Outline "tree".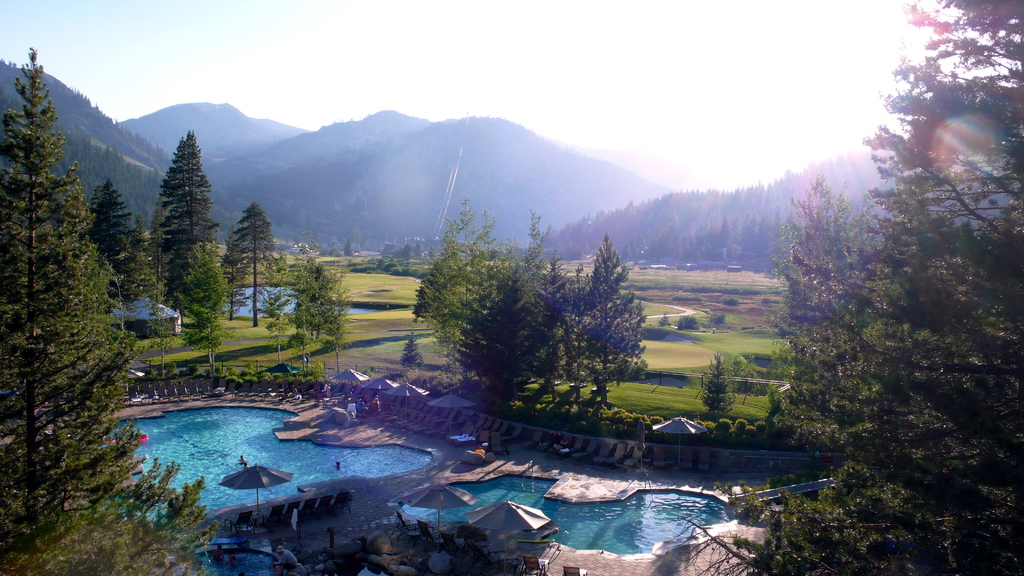
Outline: <bbox>0, 47, 223, 574</bbox>.
